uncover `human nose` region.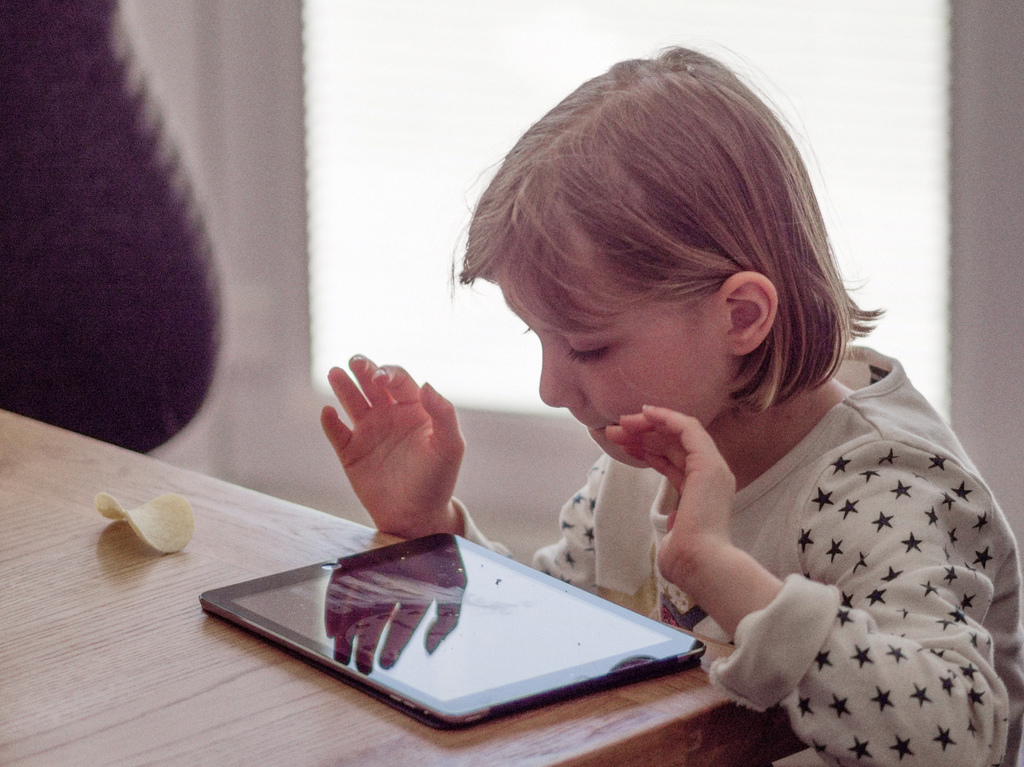
Uncovered: pyautogui.locateOnScreen(539, 344, 586, 411).
